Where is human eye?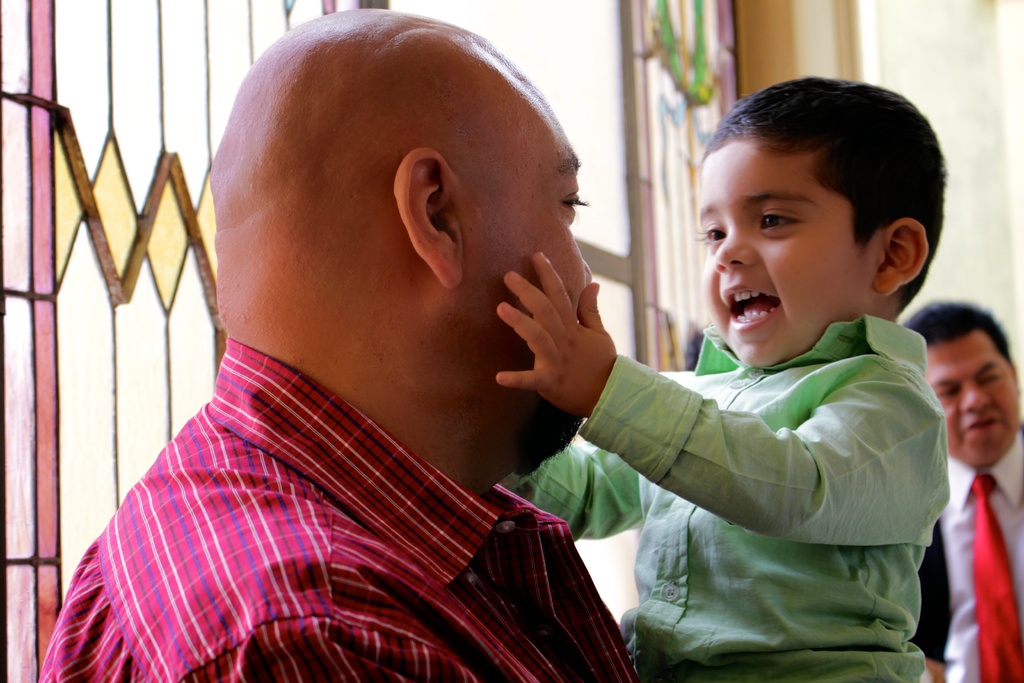
region(755, 210, 805, 236).
